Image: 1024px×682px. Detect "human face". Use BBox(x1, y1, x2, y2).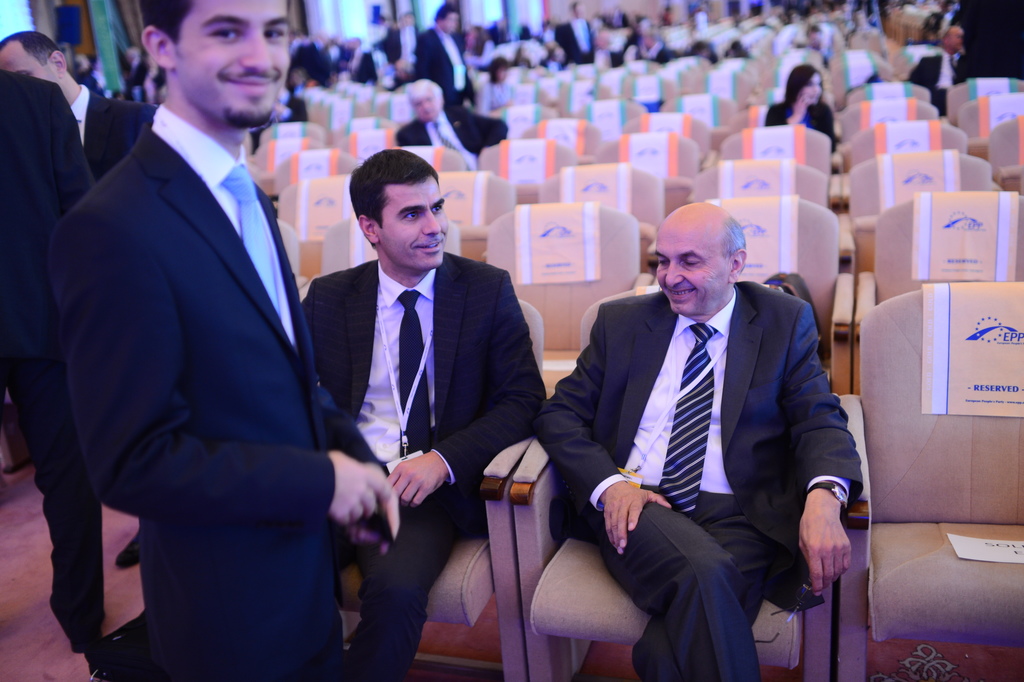
BBox(800, 79, 820, 101).
